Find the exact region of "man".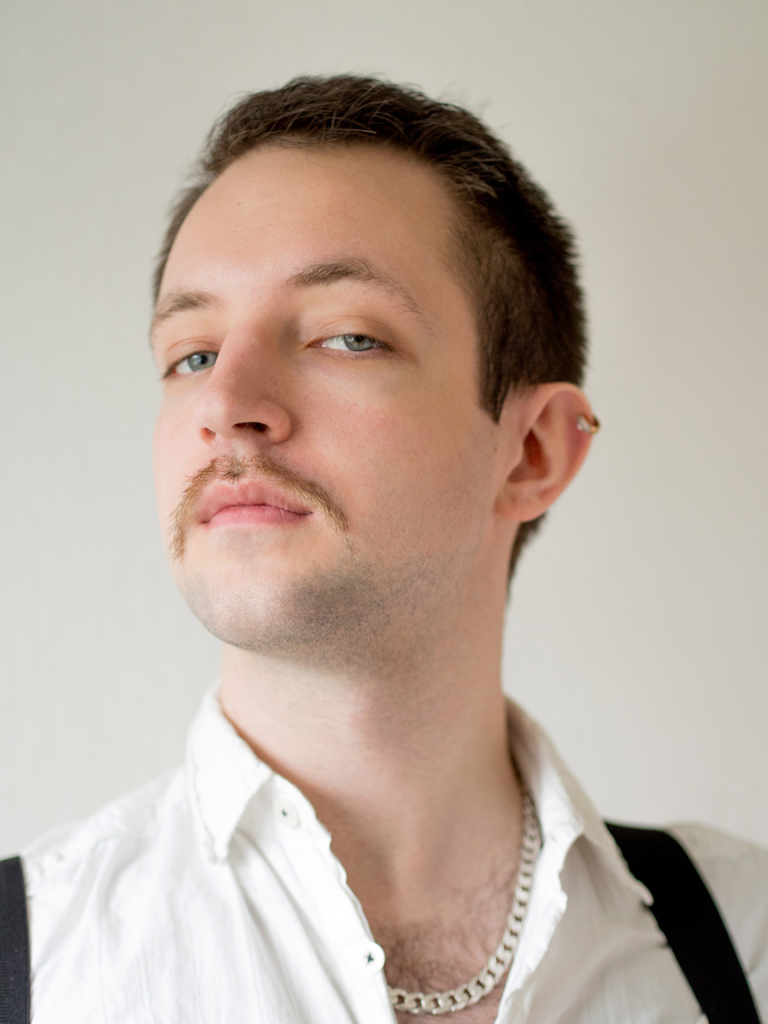
Exact region: 0, 80, 767, 1023.
